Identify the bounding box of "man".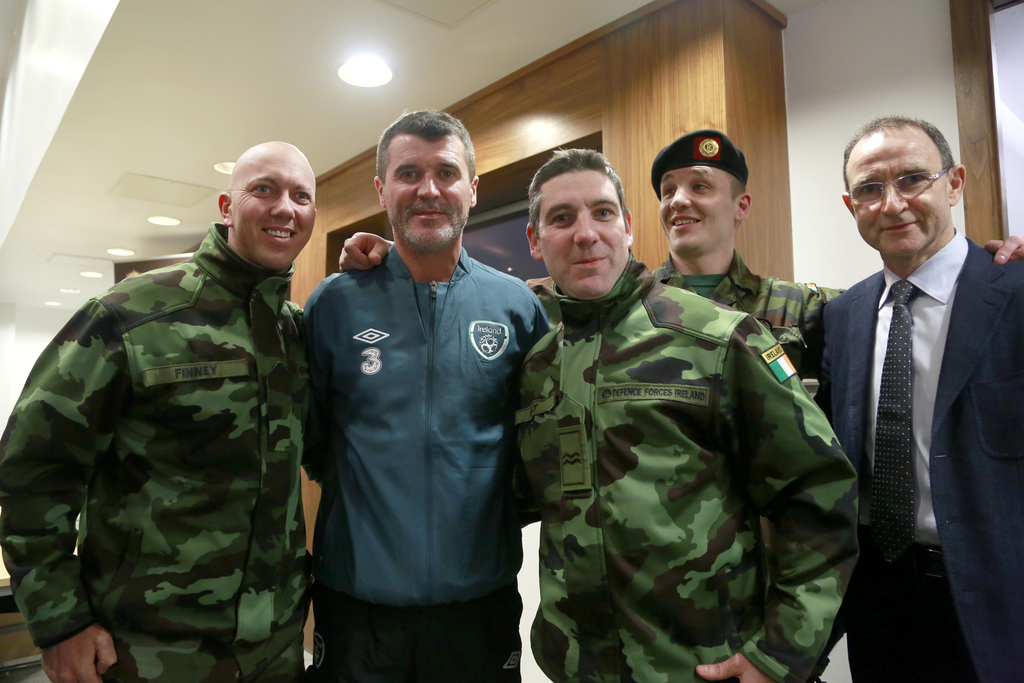
l=0, t=144, r=315, b=682.
